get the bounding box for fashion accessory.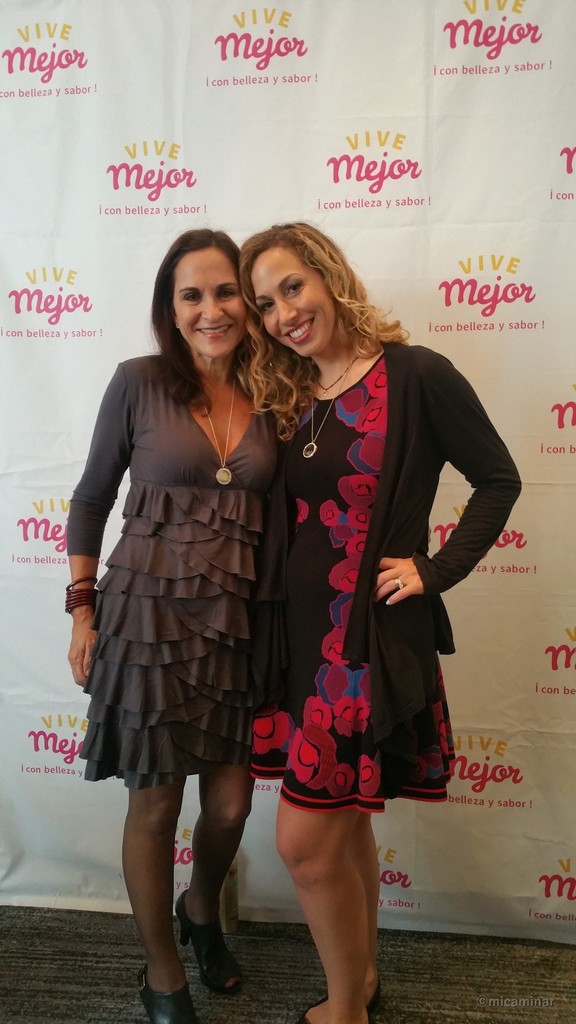
[196, 365, 239, 490].
